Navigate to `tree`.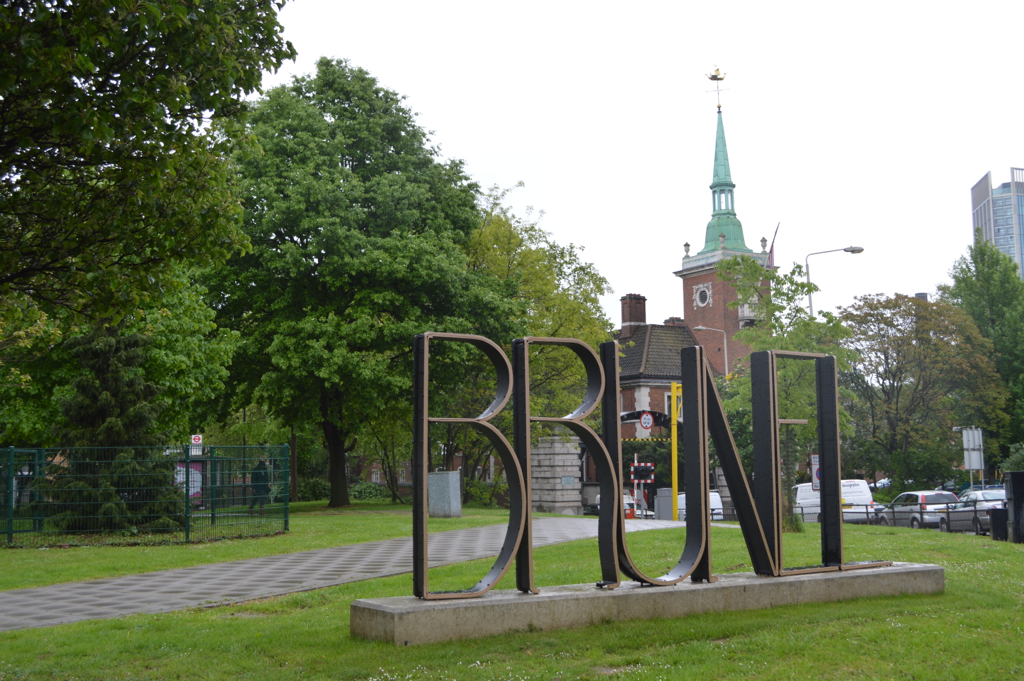
Navigation target: (x1=179, y1=53, x2=535, y2=516).
